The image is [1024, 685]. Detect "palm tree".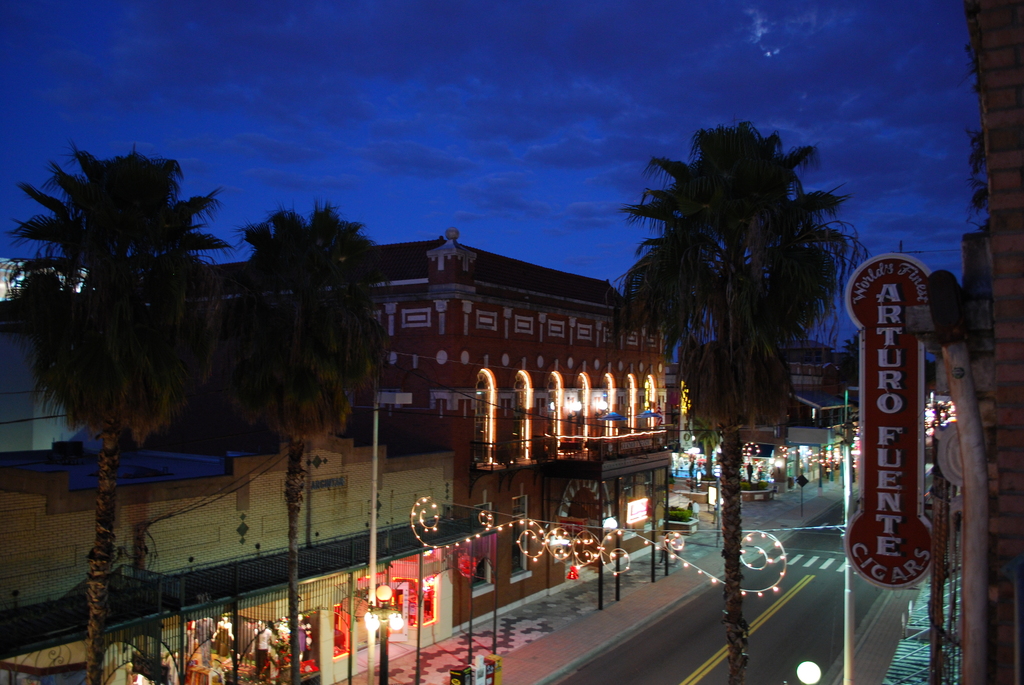
Detection: {"x1": 230, "y1": 204, "x2": 390, "y2": 684}.
